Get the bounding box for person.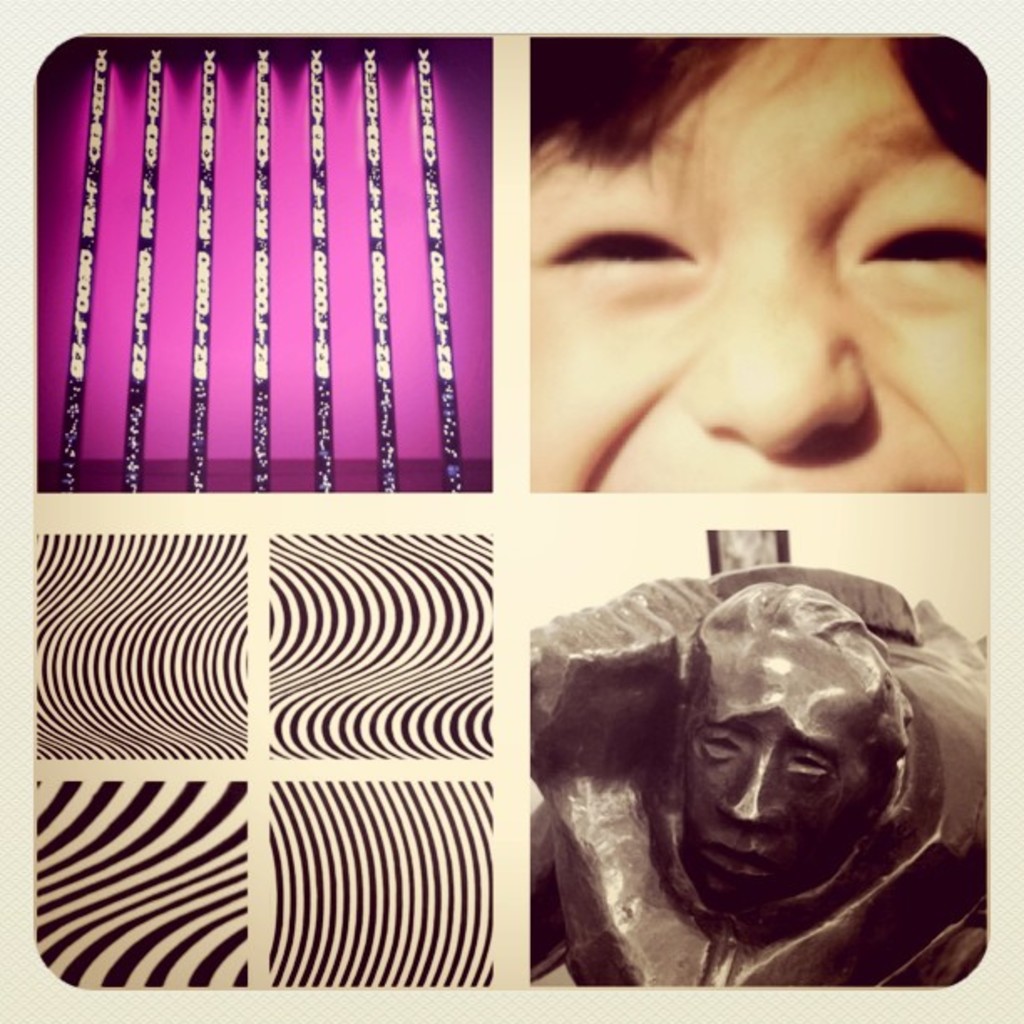
detection(534, 559, 992, 982).
